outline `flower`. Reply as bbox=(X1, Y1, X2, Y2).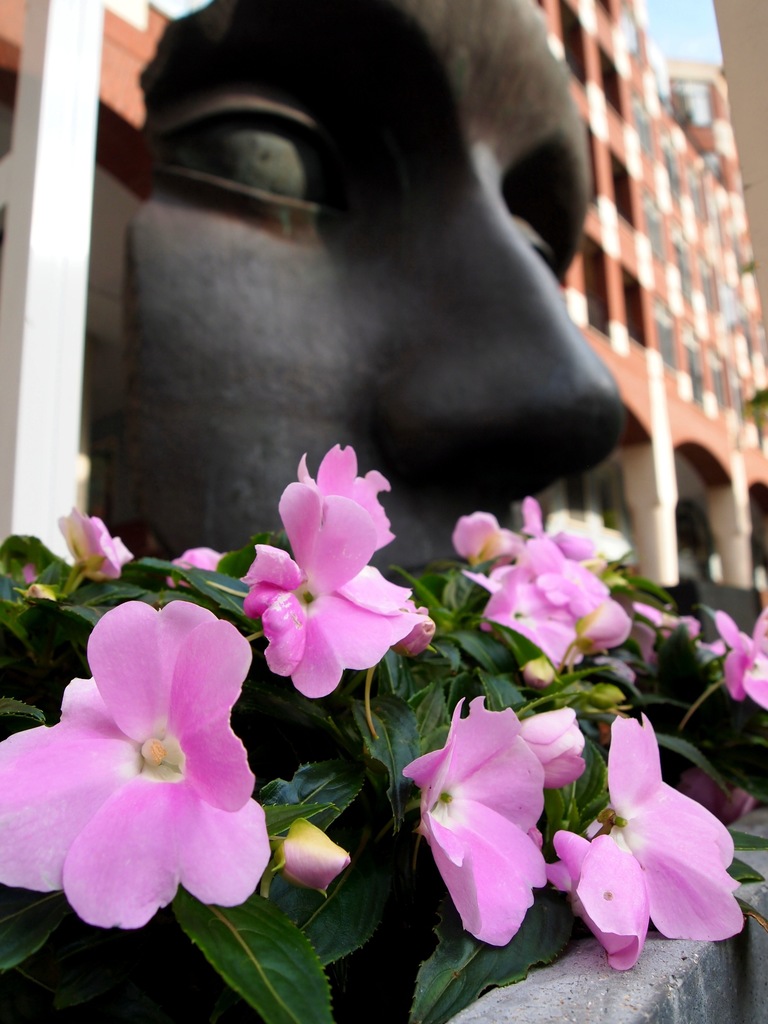
bbox=(550, 709, 746, 966).
